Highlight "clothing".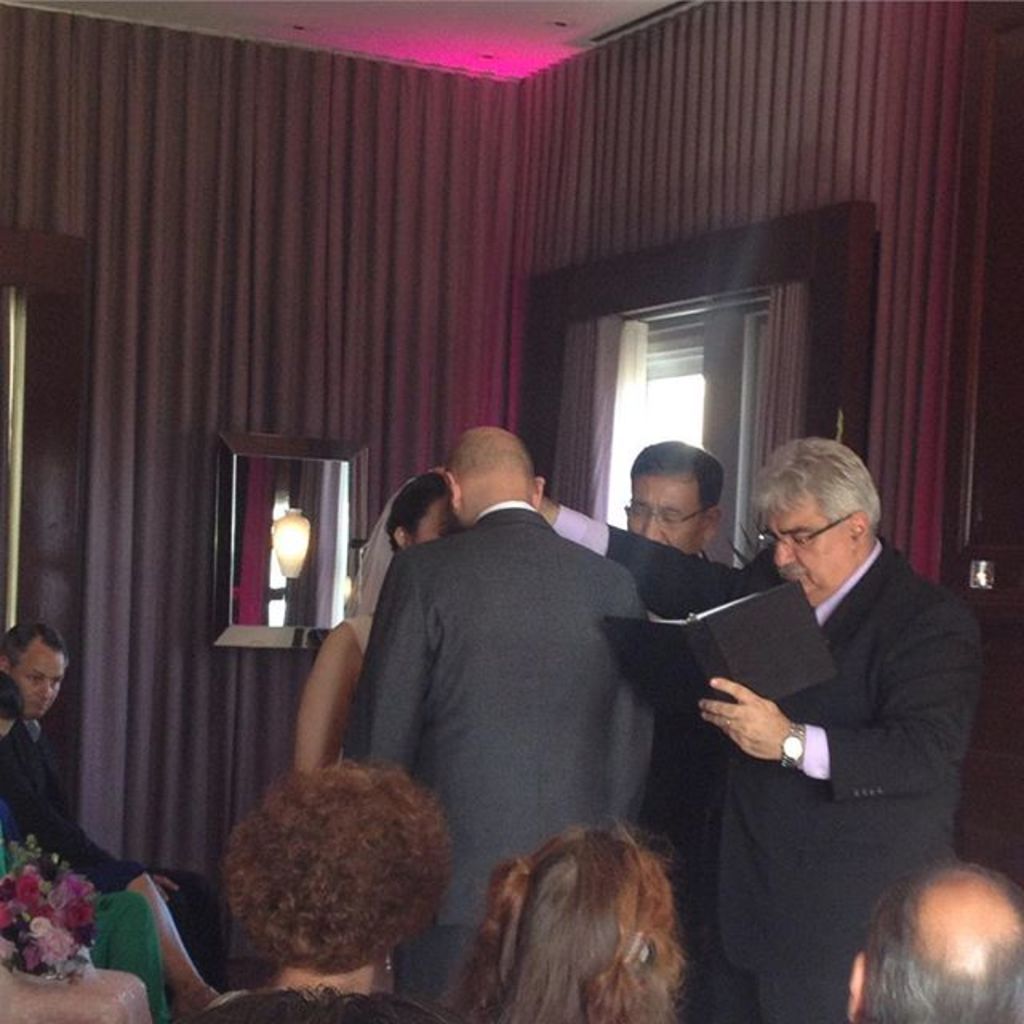
Highlighted region: [330,456,728,941].
